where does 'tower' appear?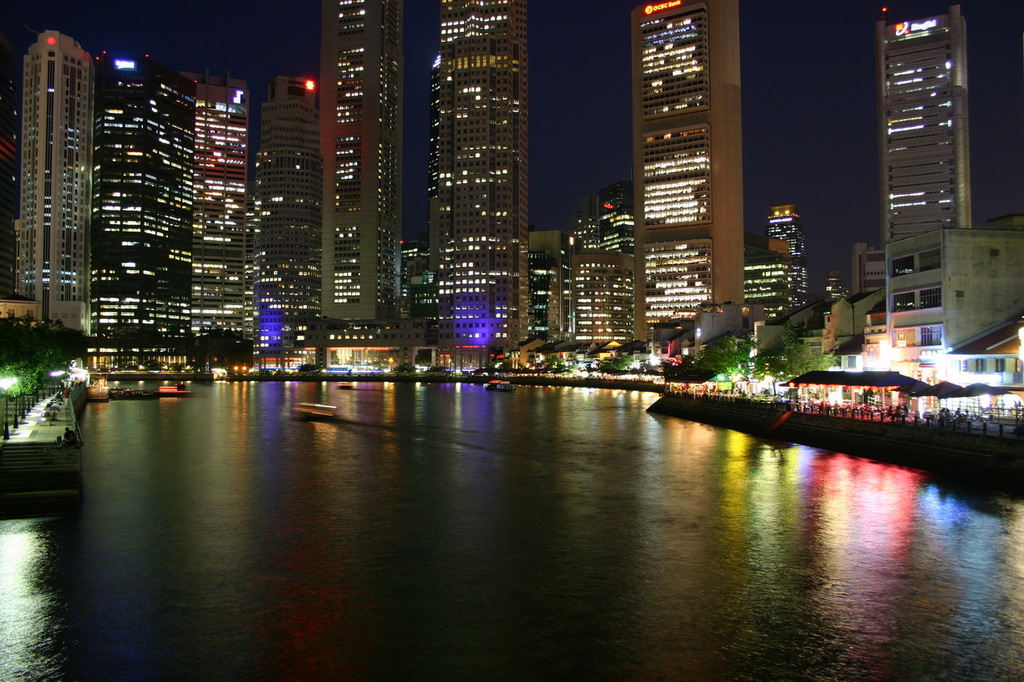
Appears at {"x1": 182, "y1": 78, "x2": 253, "y2": 313}.
